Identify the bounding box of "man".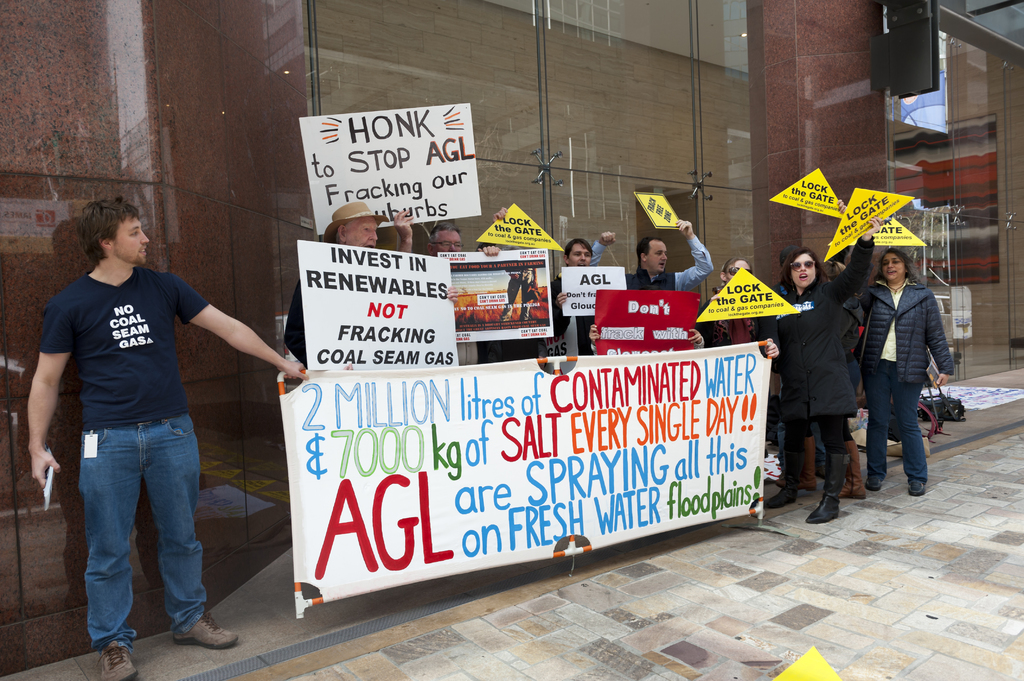
left=284, top=200, right=459, bottom=369.
